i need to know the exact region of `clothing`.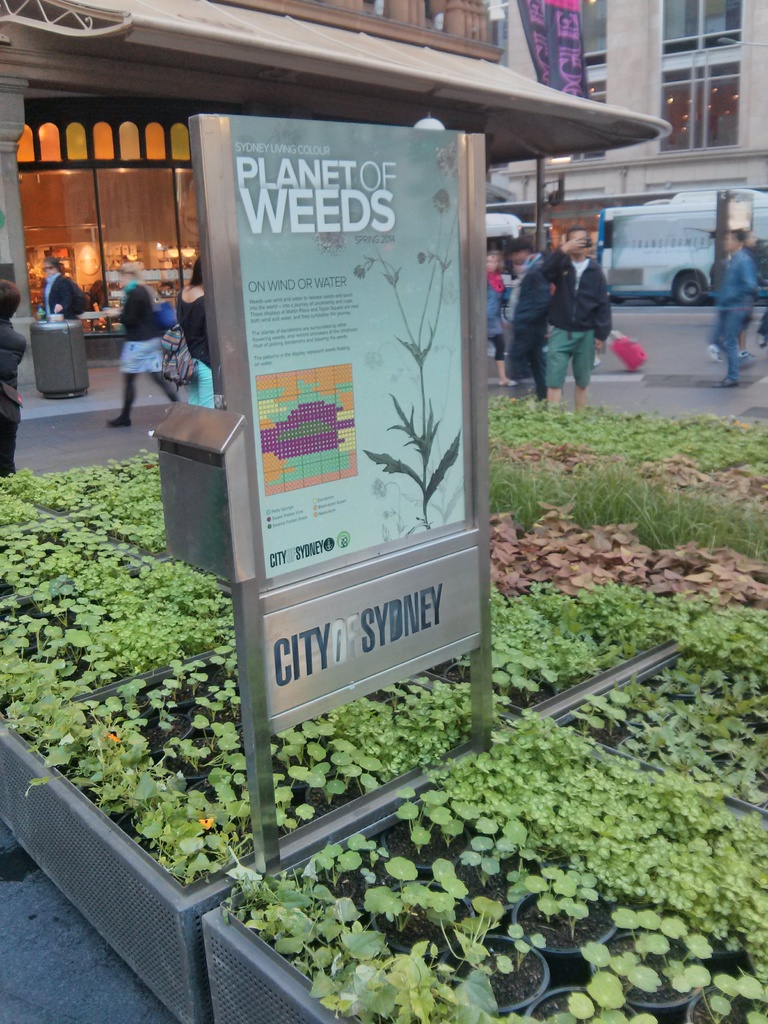
Region: 492/274/500/339.
